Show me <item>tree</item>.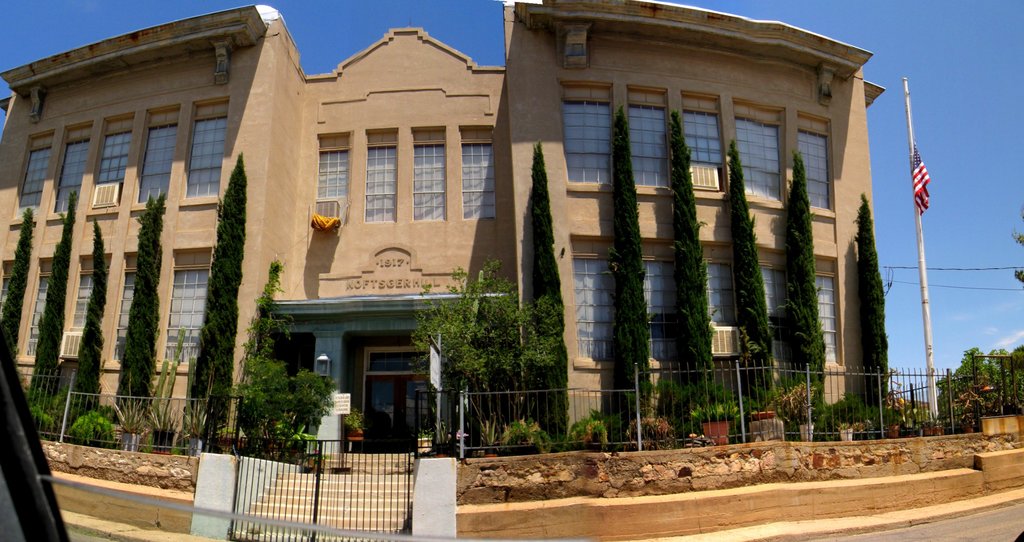
<item>tree</item> is here: 68 212 111 429.
